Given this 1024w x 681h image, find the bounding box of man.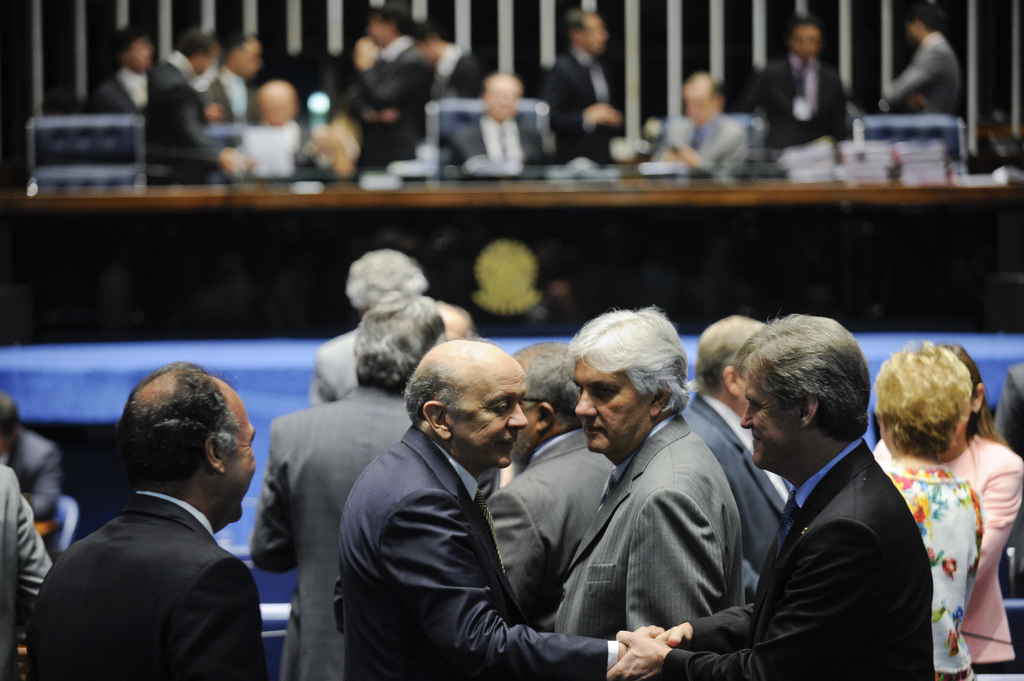
pyautogui.locateOnScreen(435, 300, 481, 341).
